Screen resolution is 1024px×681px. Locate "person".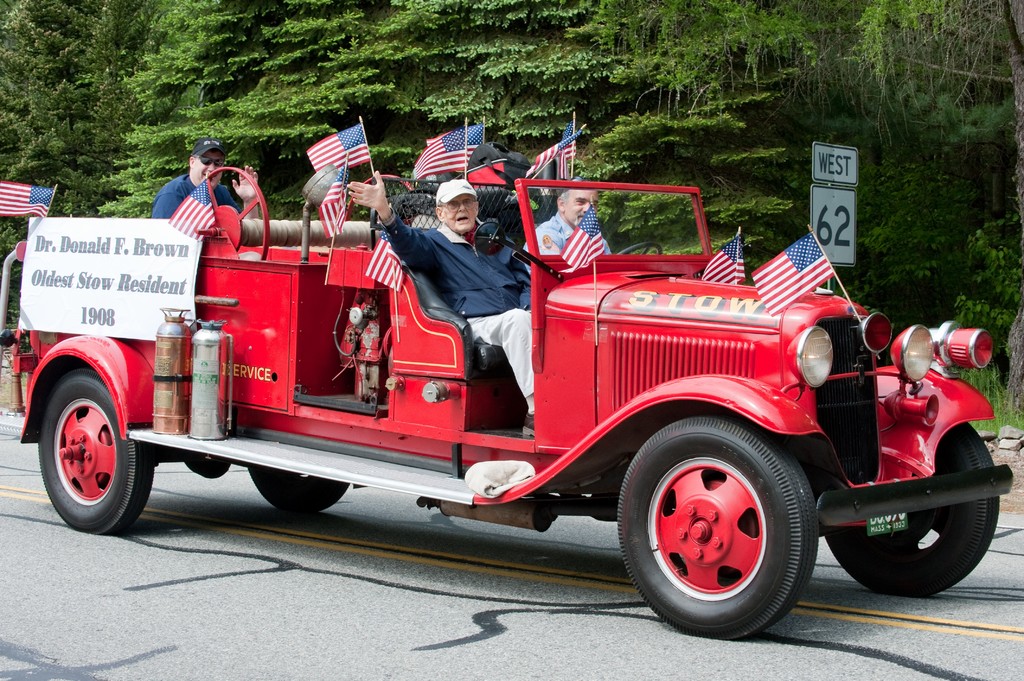
(x1=520, y1=176, x2=616, y2=273).
